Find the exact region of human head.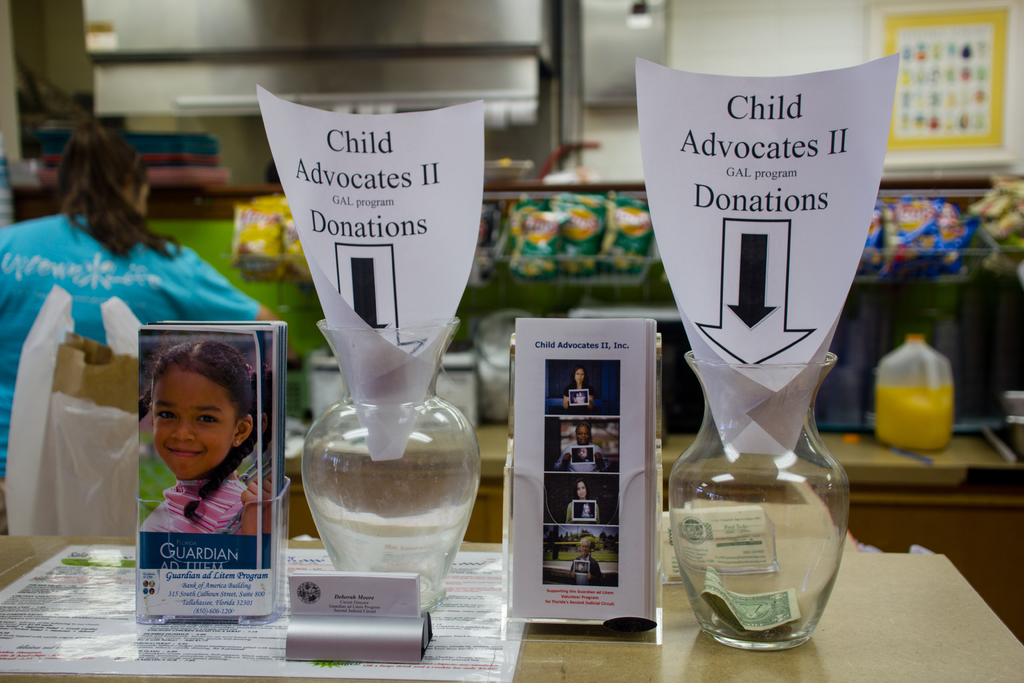
Exact region: <region>581, 502, 592, 514</region>.
